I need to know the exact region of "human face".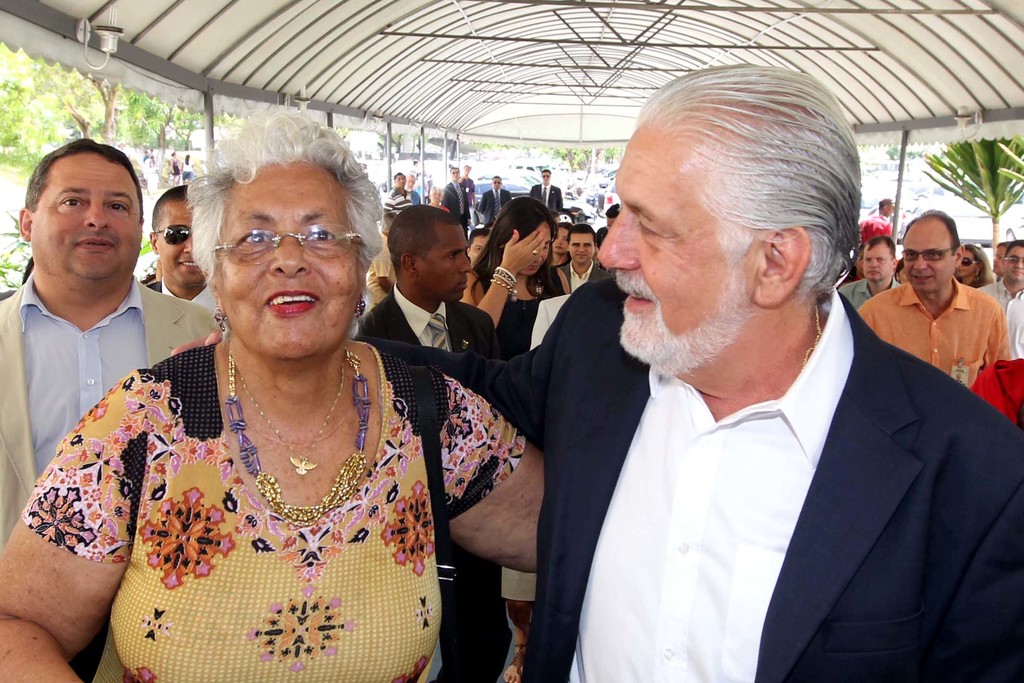
Region: (x1=156, y1=198, x2=205, y2=286).
